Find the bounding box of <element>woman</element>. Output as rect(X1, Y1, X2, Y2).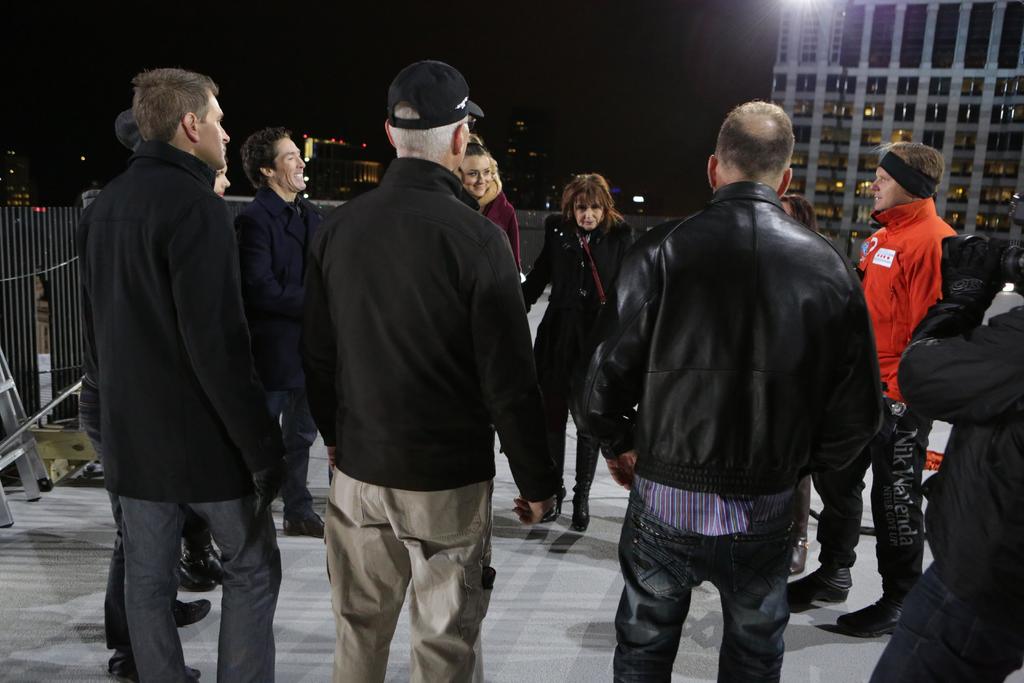
rect(458, 140, 522, 276).
